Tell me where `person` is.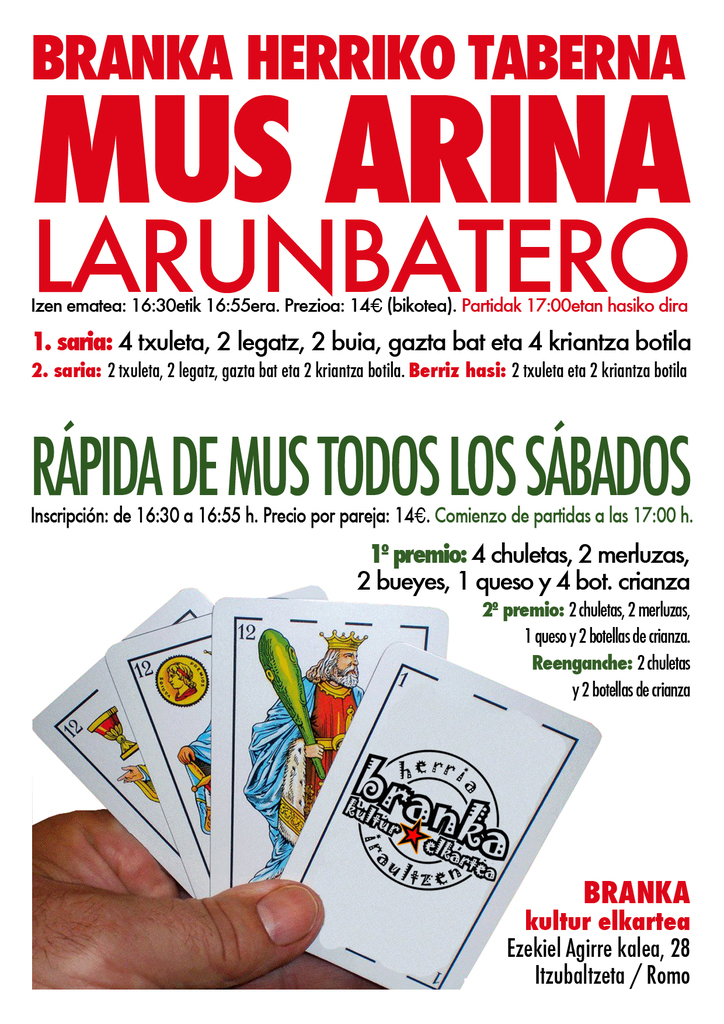
`person` is at 241 627 371 881.
